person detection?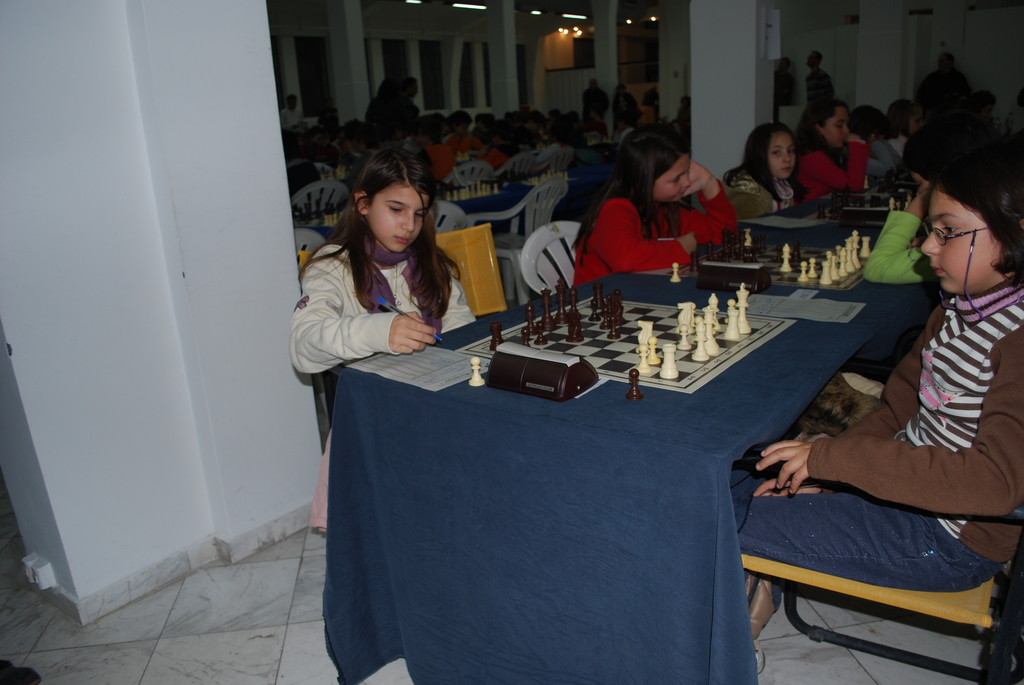
x1=672, y1=93, x2=691, y2=141
